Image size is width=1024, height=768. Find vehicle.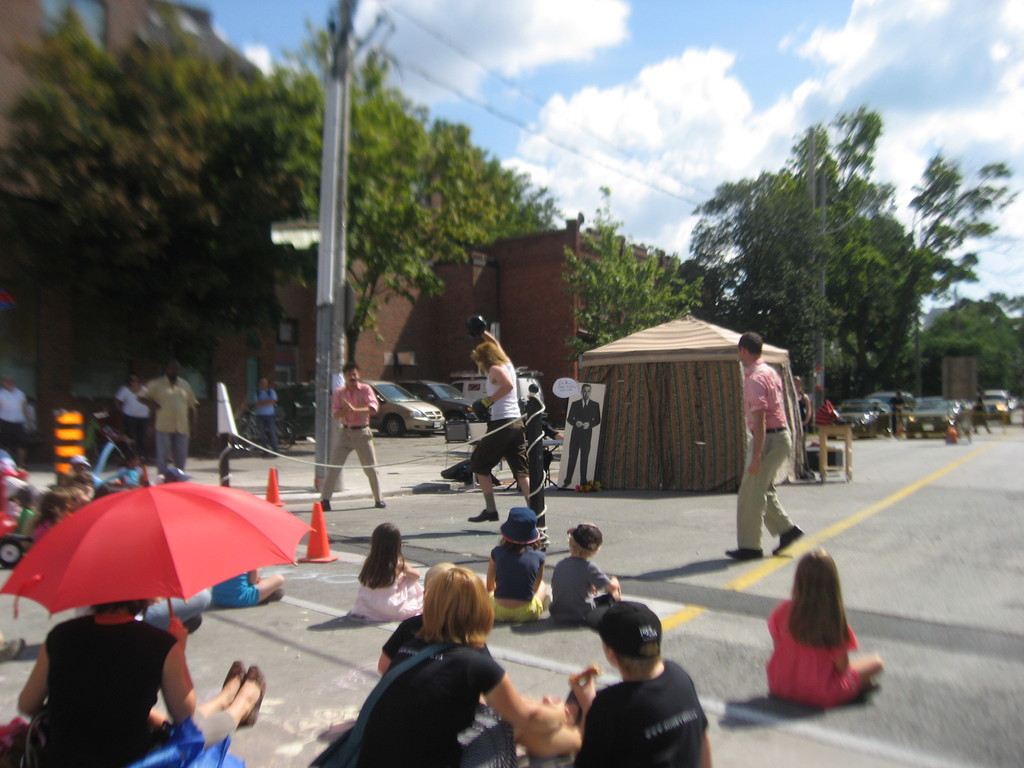
bbox=[868, 388, 913, 431].
